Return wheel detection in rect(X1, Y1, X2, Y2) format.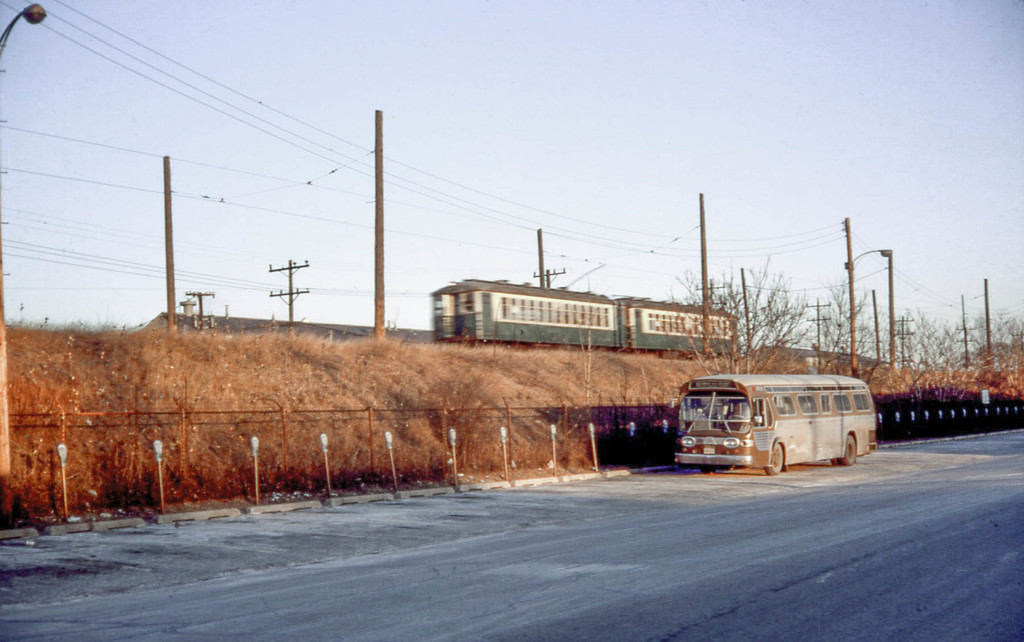
rect(764, 444, 781, 477).
